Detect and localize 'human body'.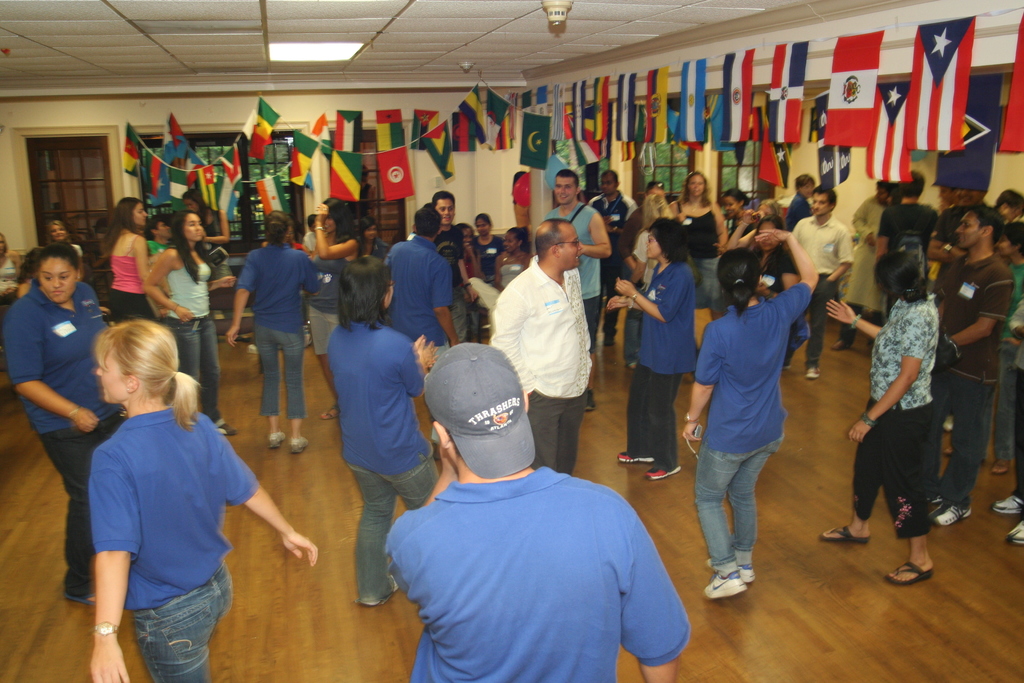
Localized at locate(585, 167, 637, 347).
